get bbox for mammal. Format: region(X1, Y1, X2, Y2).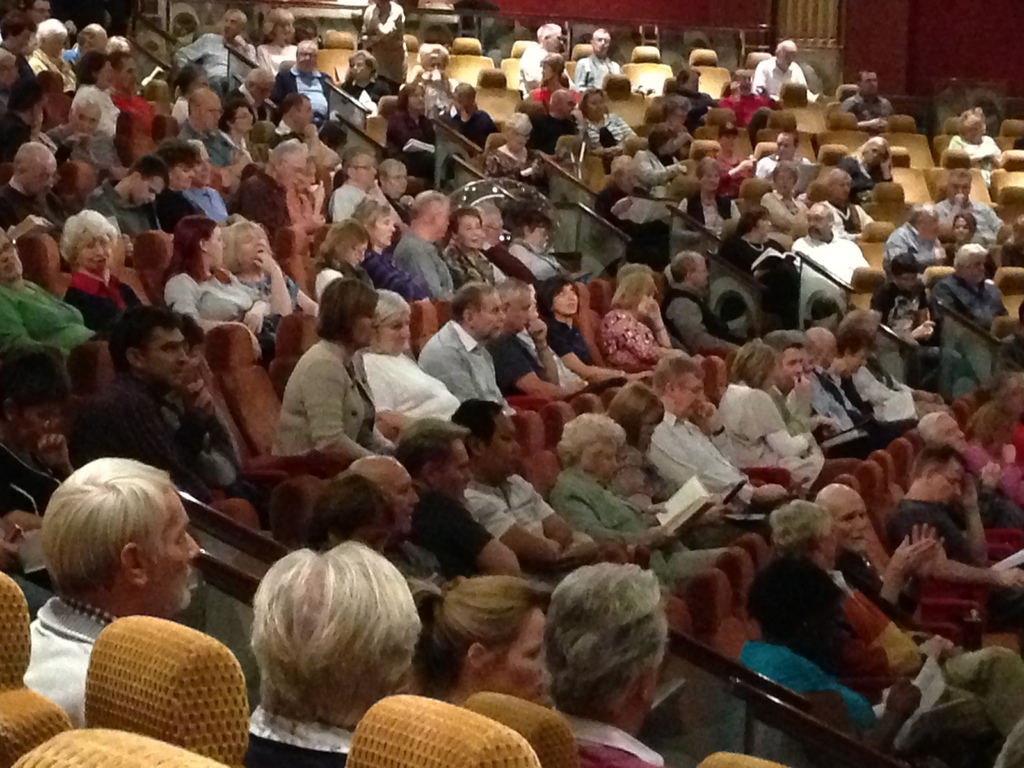
region(20, 0, 50, 23).
